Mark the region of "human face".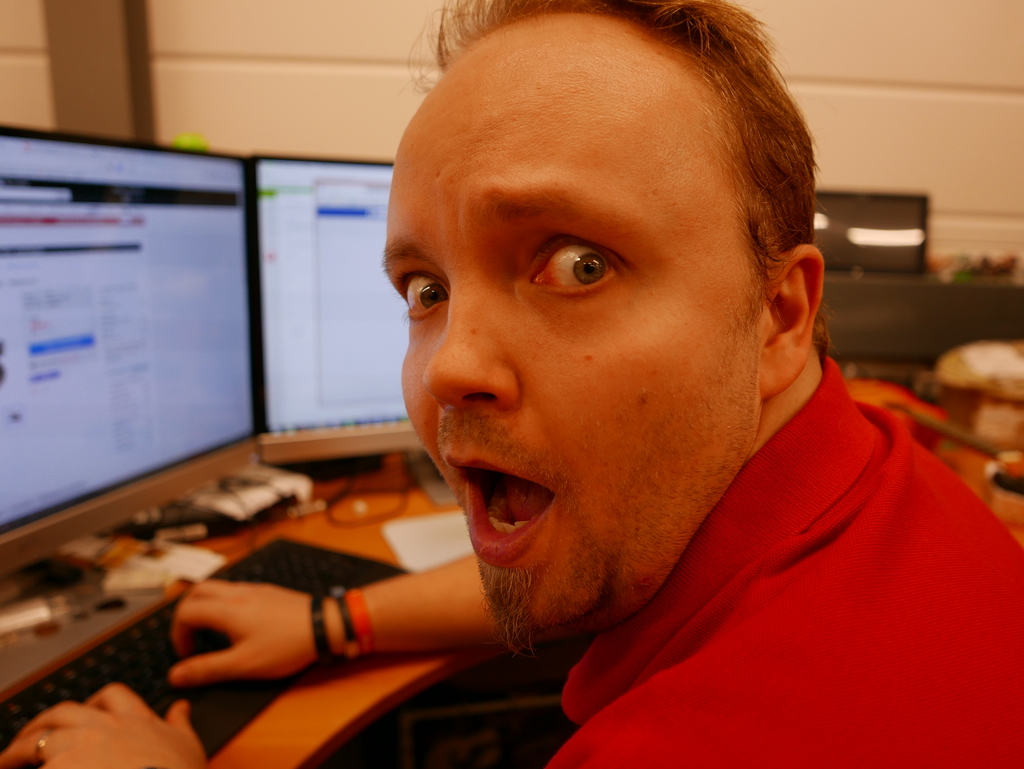
Region: [381,13,767,634].
